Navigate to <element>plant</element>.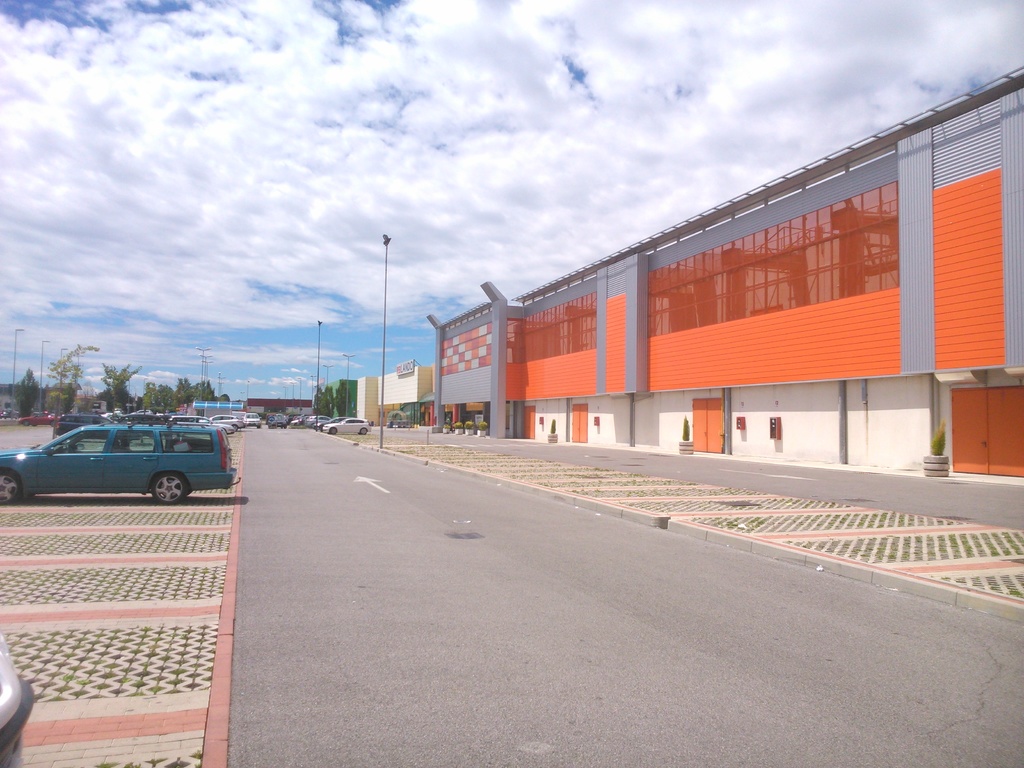
Navigation target: box=[931, 424, 947, 453].
